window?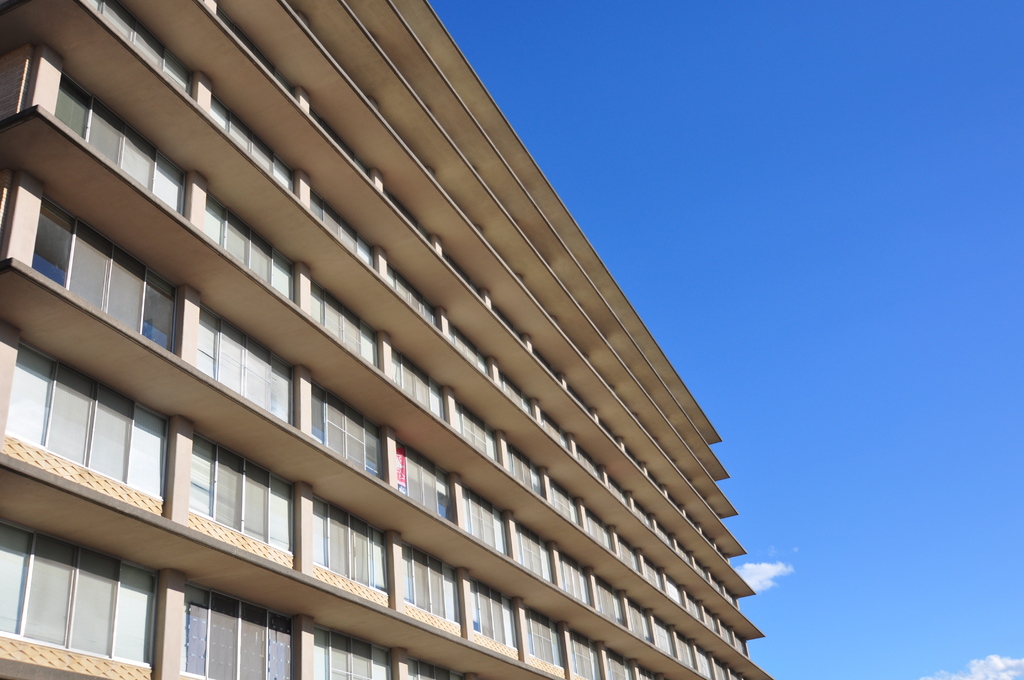
select_region(403, 541, 463, 622)
